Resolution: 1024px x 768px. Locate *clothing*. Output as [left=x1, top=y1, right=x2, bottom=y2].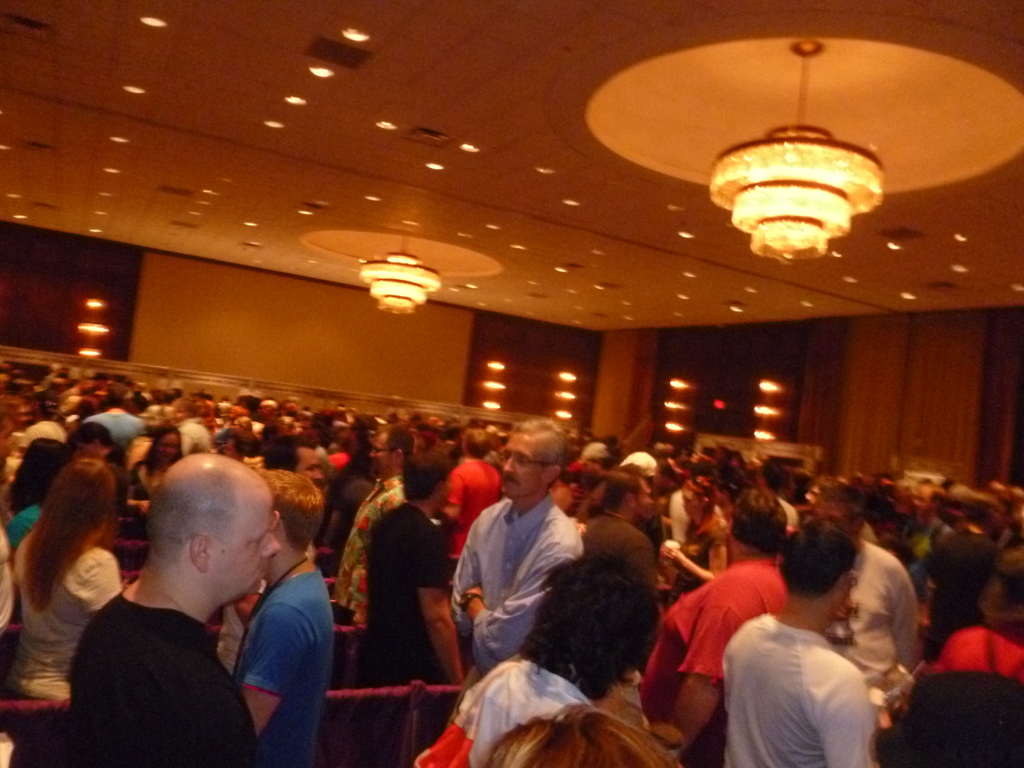
[left=665, top=511, right=737, bottom=611].
